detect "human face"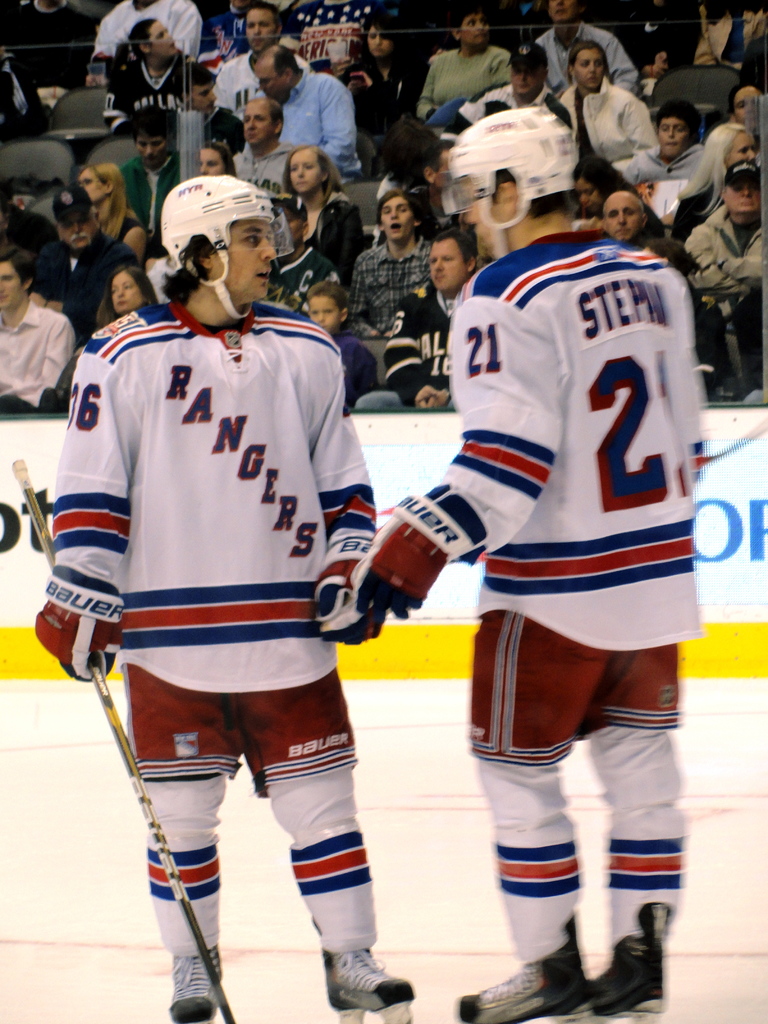
crop(460, 13, 488, 48)
